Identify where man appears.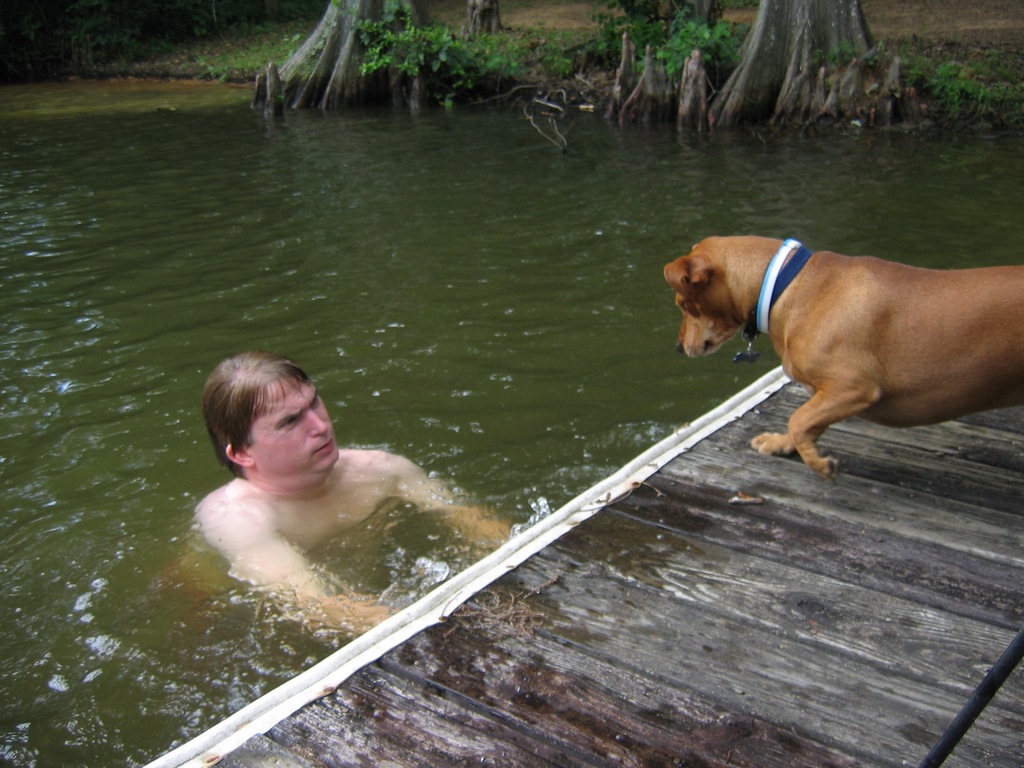
Appears at (left=200, top=344, right=541, bottom=646).
